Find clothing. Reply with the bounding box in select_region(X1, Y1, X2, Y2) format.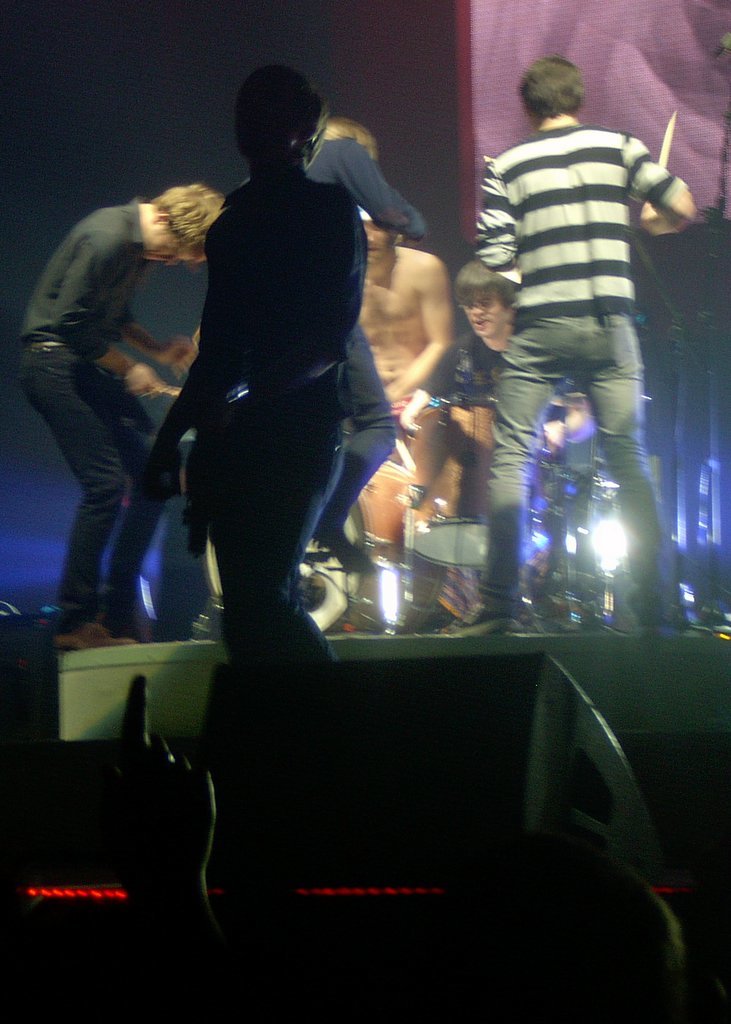
select_region(9, 189, 197, 626).
